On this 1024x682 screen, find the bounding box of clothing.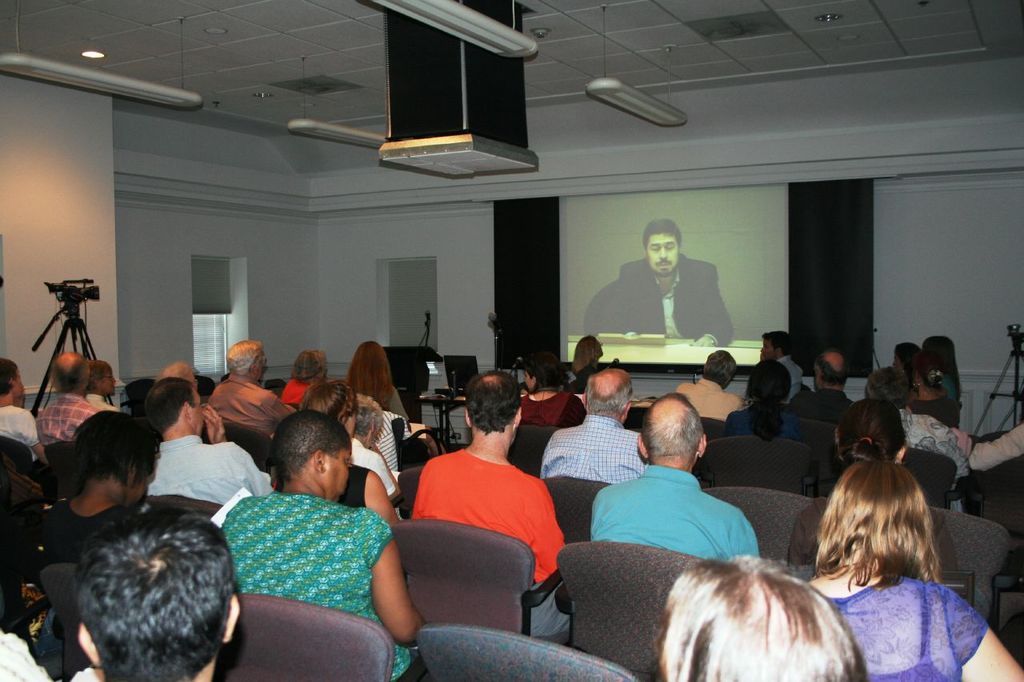
Bounding box: box(717, 395, 807, 453).
